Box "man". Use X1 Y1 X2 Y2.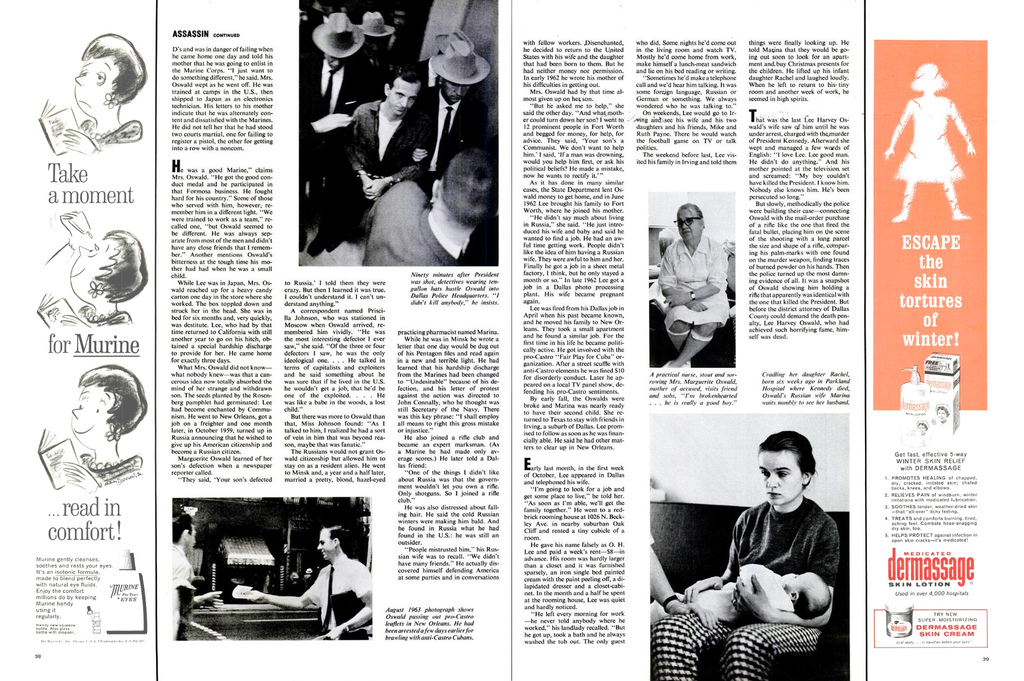
323 63 433 272.
